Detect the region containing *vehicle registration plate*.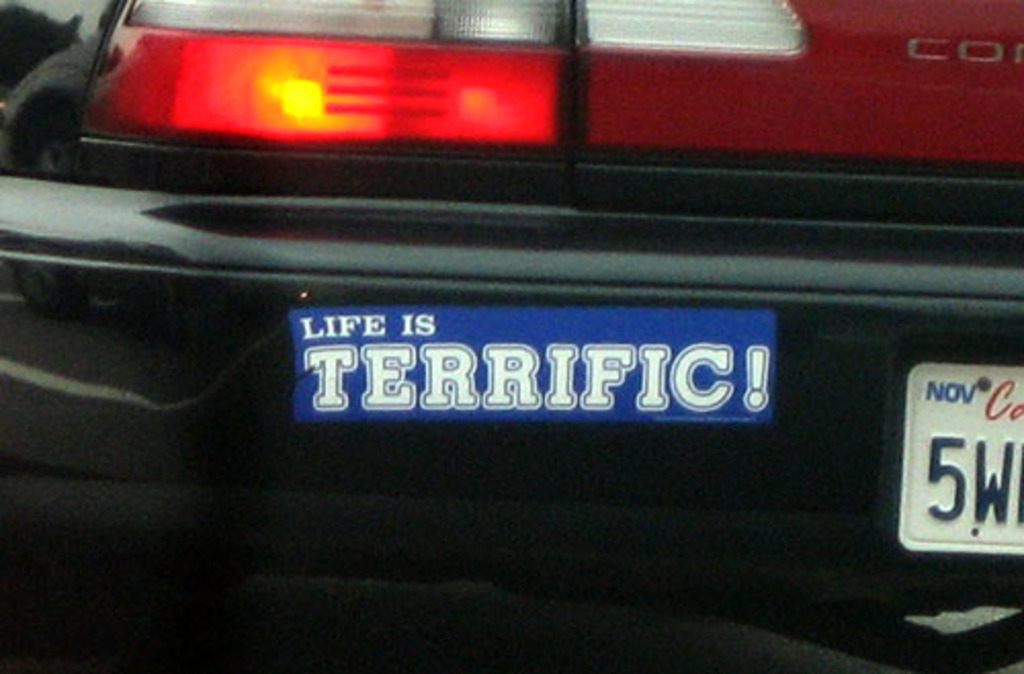
select_region(901, 361, 1022, 553).
